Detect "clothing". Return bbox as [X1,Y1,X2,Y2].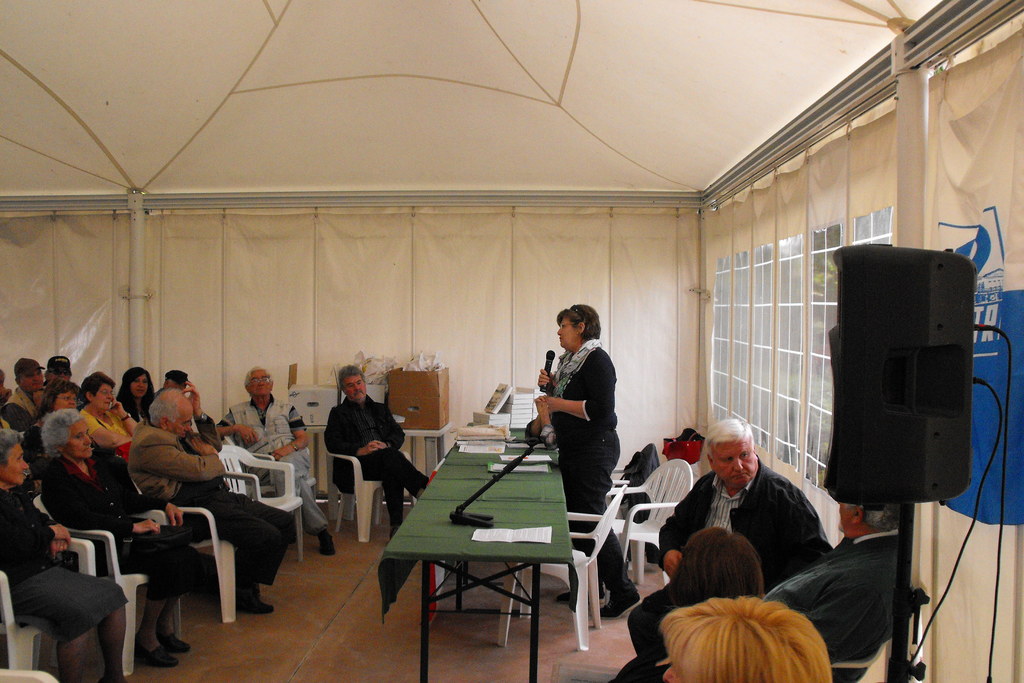
[772,531,902,682].
